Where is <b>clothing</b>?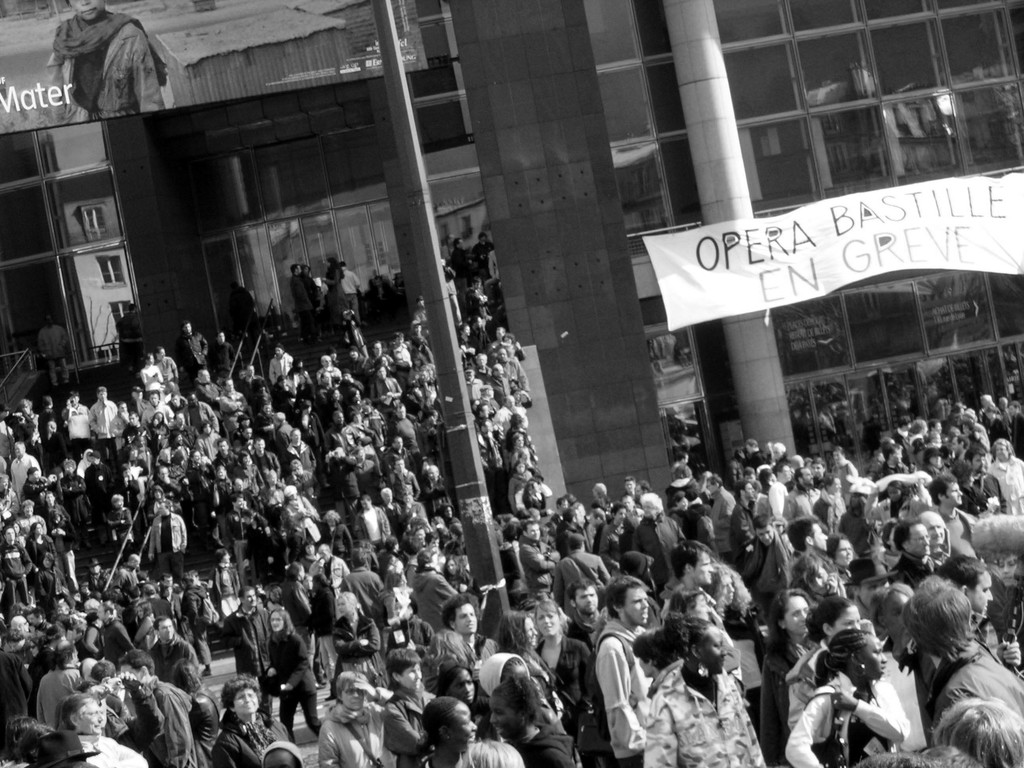
[left=892, top=547, right=941, bottom=590].
